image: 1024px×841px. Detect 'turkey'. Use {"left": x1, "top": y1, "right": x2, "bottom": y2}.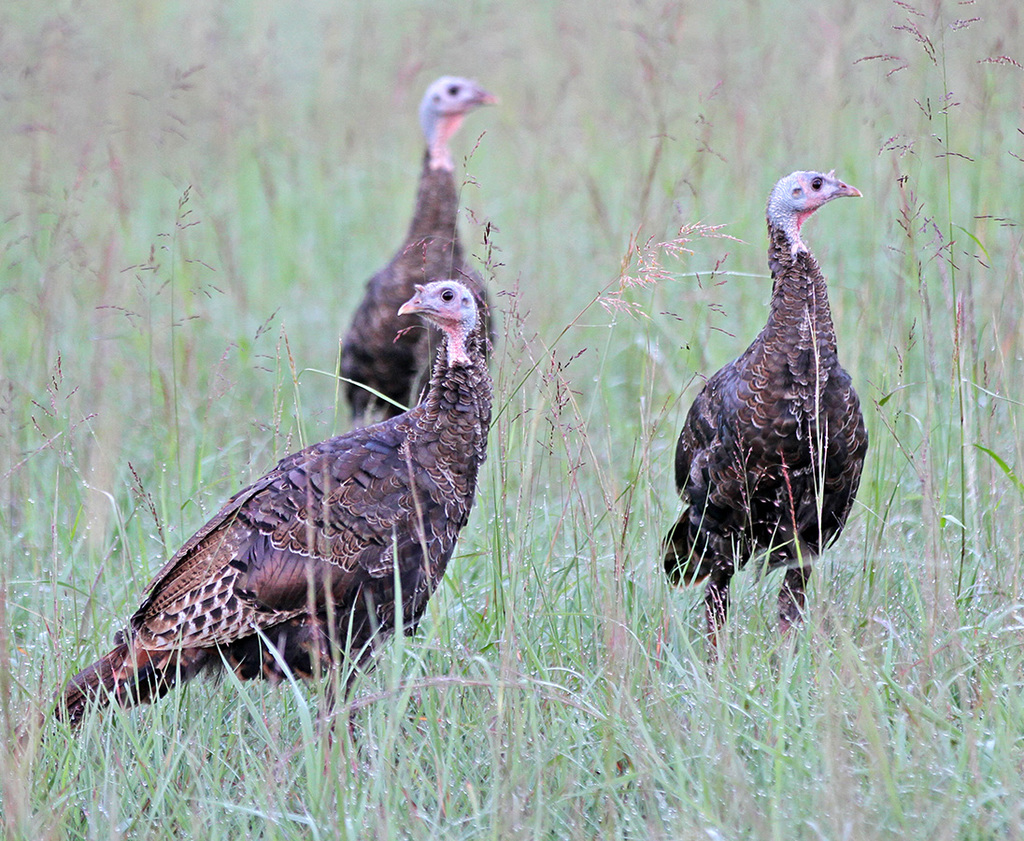
{"left": 335, "top": 75, "right": 503, "bottom": 430}.
